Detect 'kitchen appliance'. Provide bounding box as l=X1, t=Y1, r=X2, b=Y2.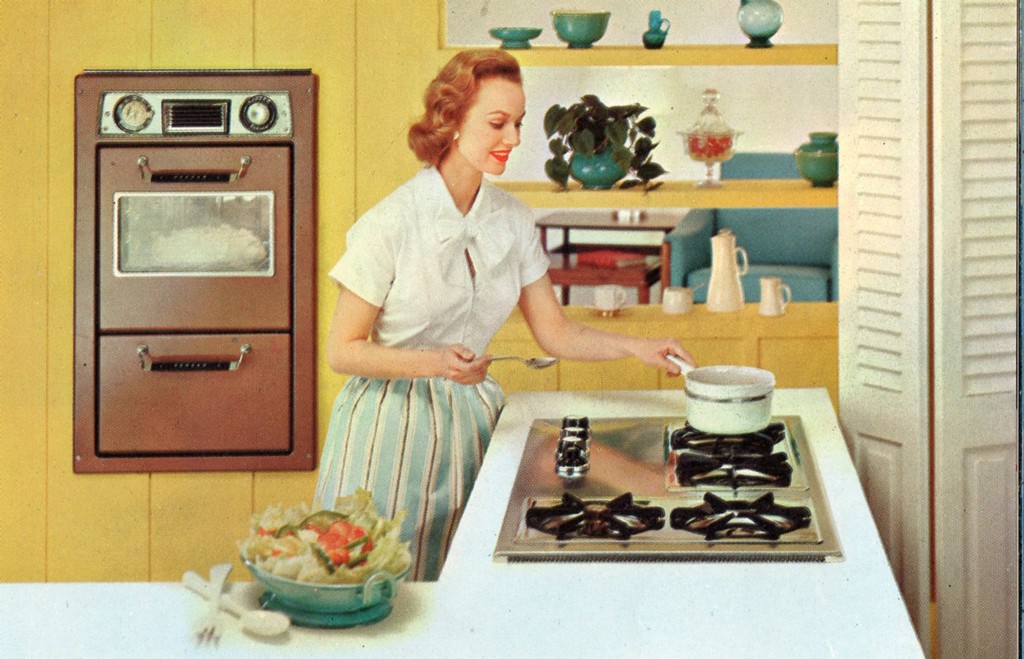
l=188, t=563, r=232, b=636.
